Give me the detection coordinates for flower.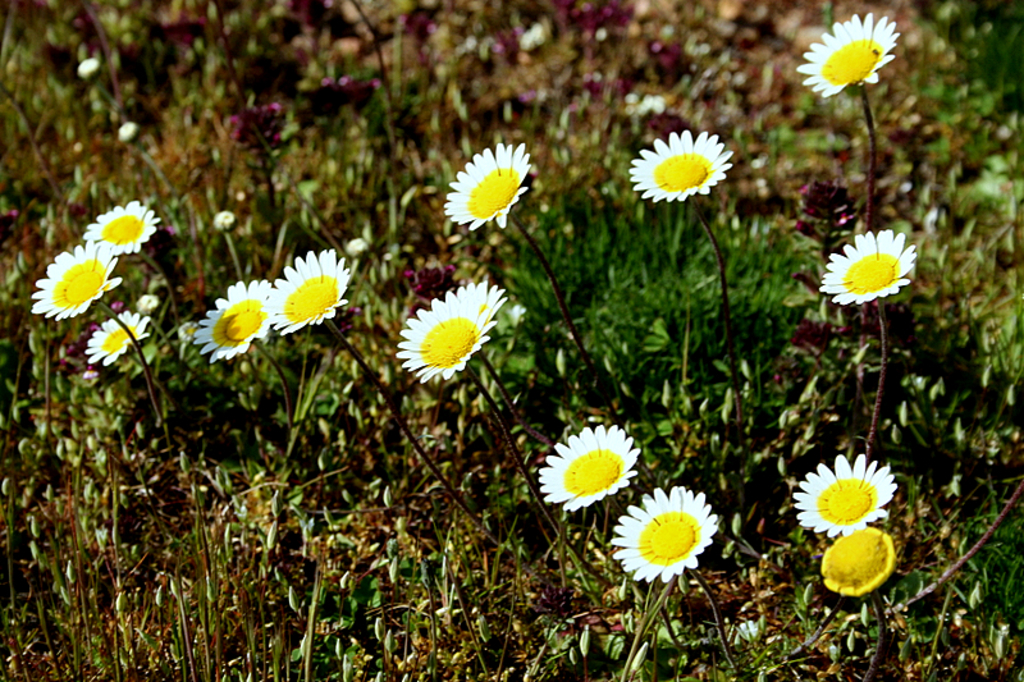
393 279 507 383.
